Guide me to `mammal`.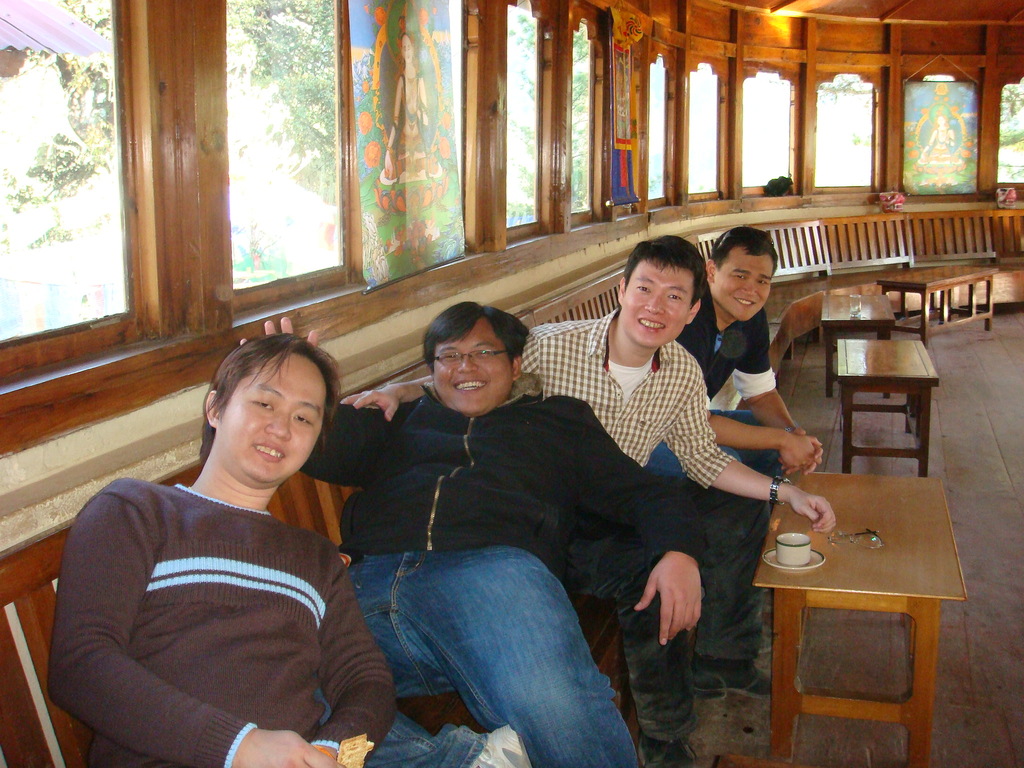
Guidance: <bbox>341, 233, 836, 767</bbox>.
